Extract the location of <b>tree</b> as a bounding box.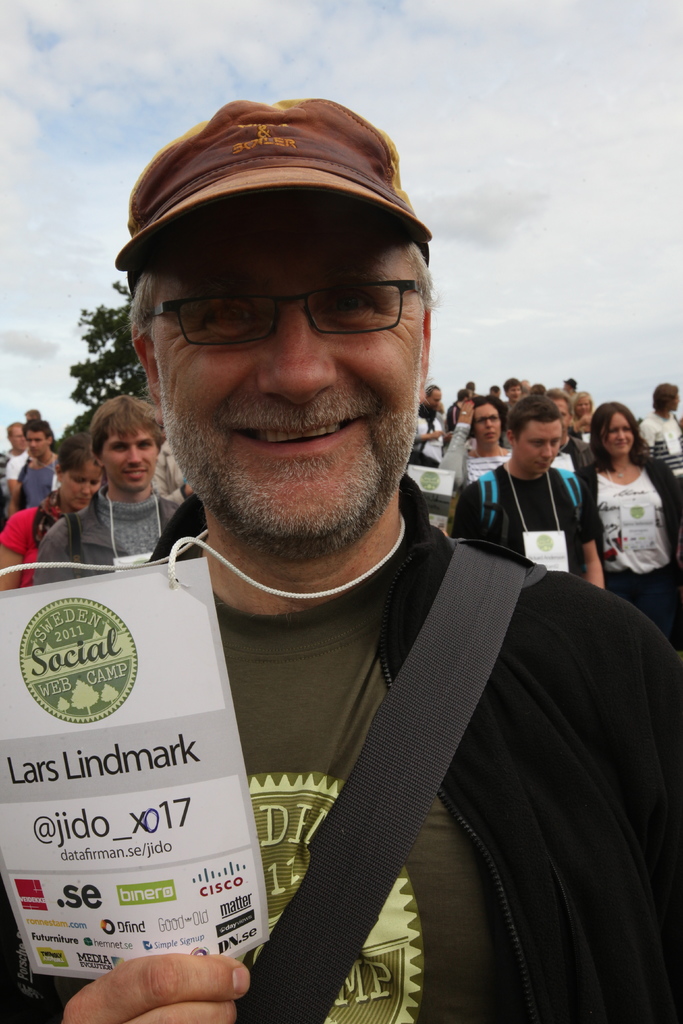
crop(63, 280, 152, 406).
